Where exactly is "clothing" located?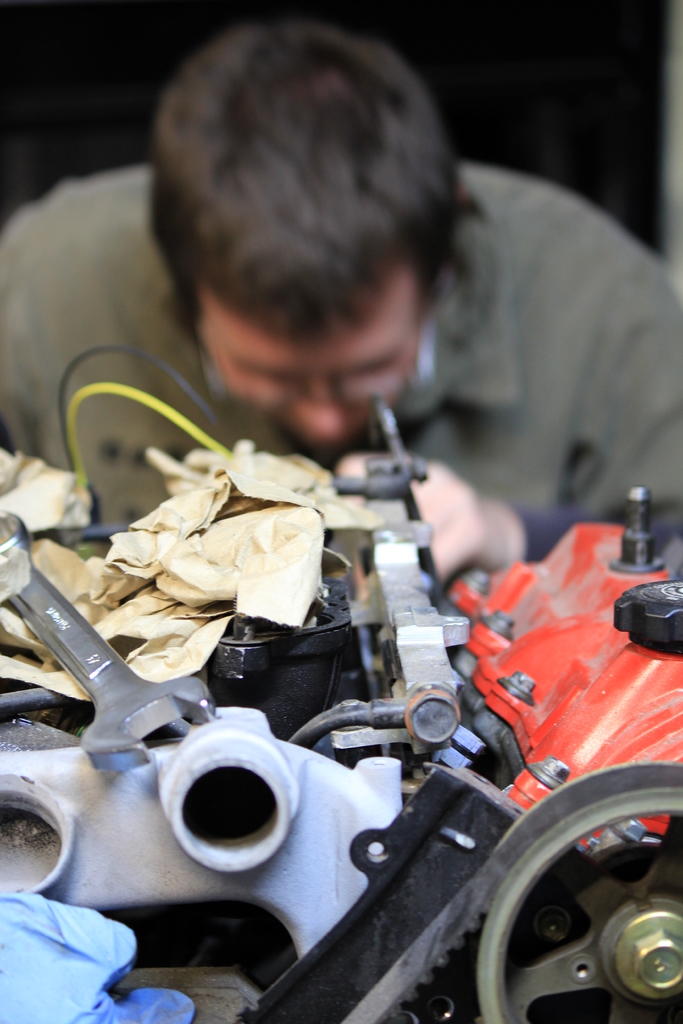
Its bounding box is box=[45, 107, 609, 660].
